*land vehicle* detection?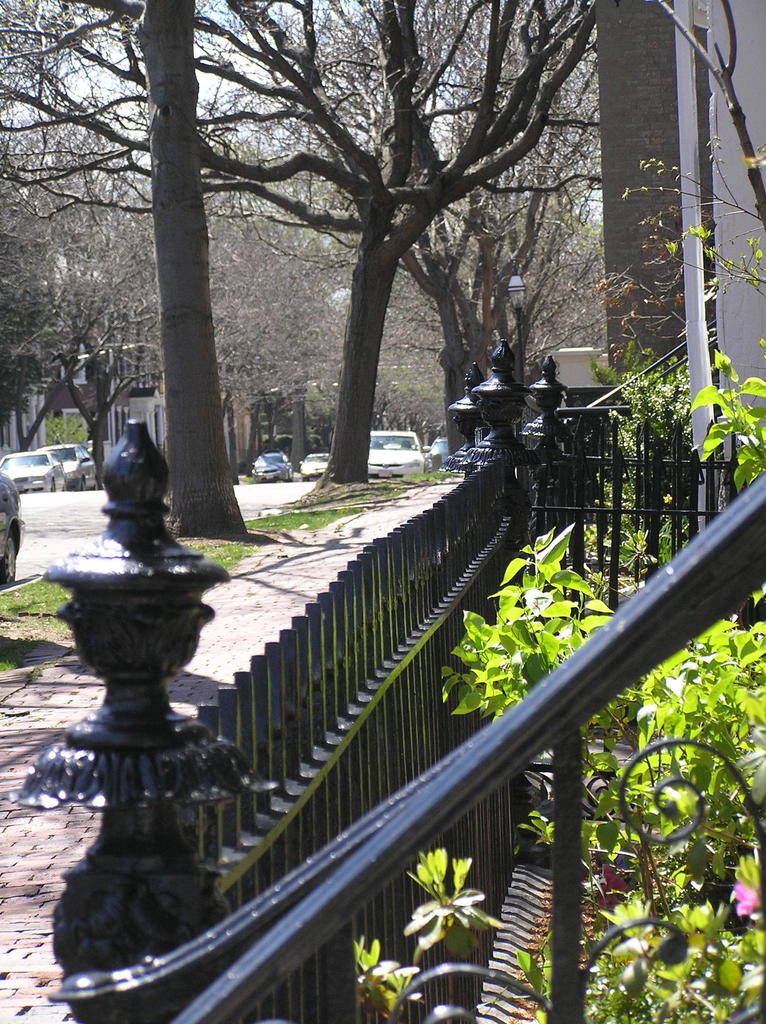
select_region(0, 469, 24, 590)
